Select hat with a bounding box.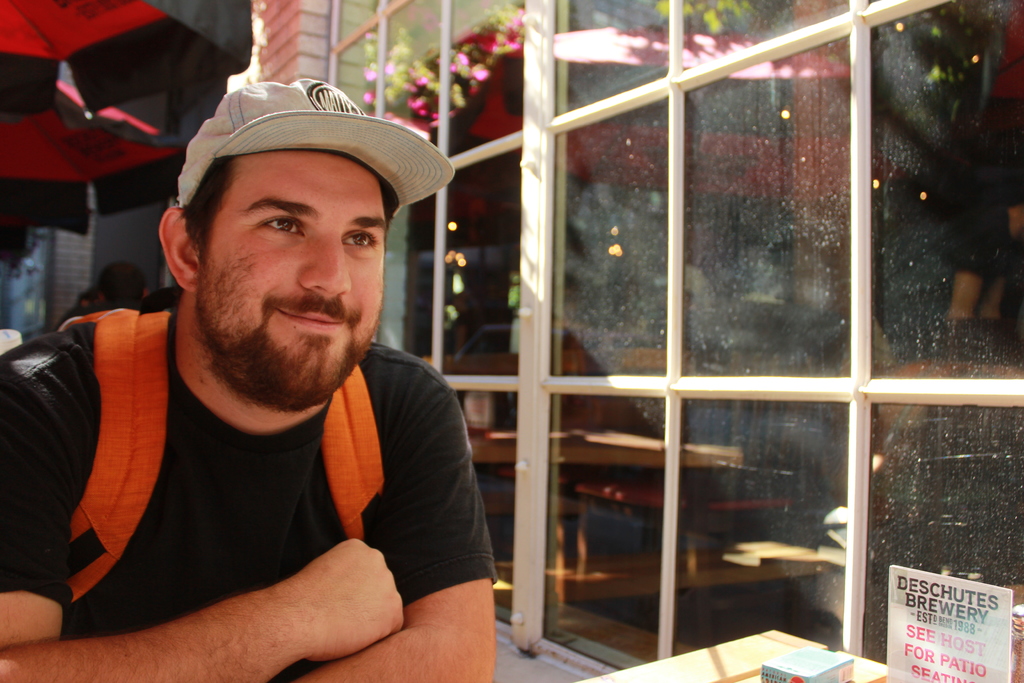
rect(177, 73, 454, 206).
